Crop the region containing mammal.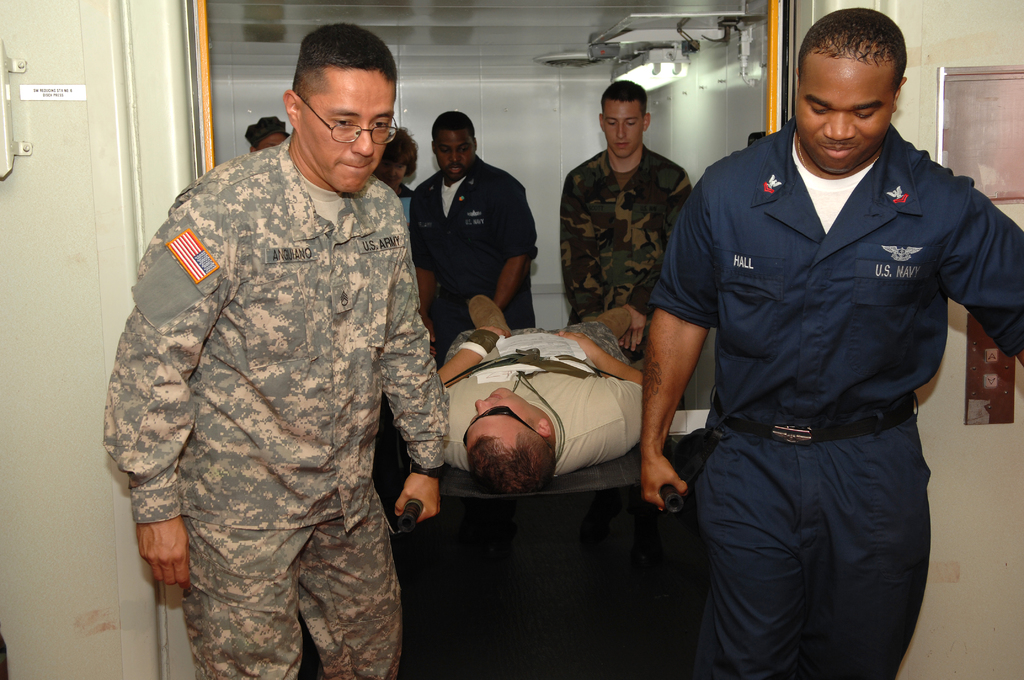
Crop region: 555:81:694:360.
